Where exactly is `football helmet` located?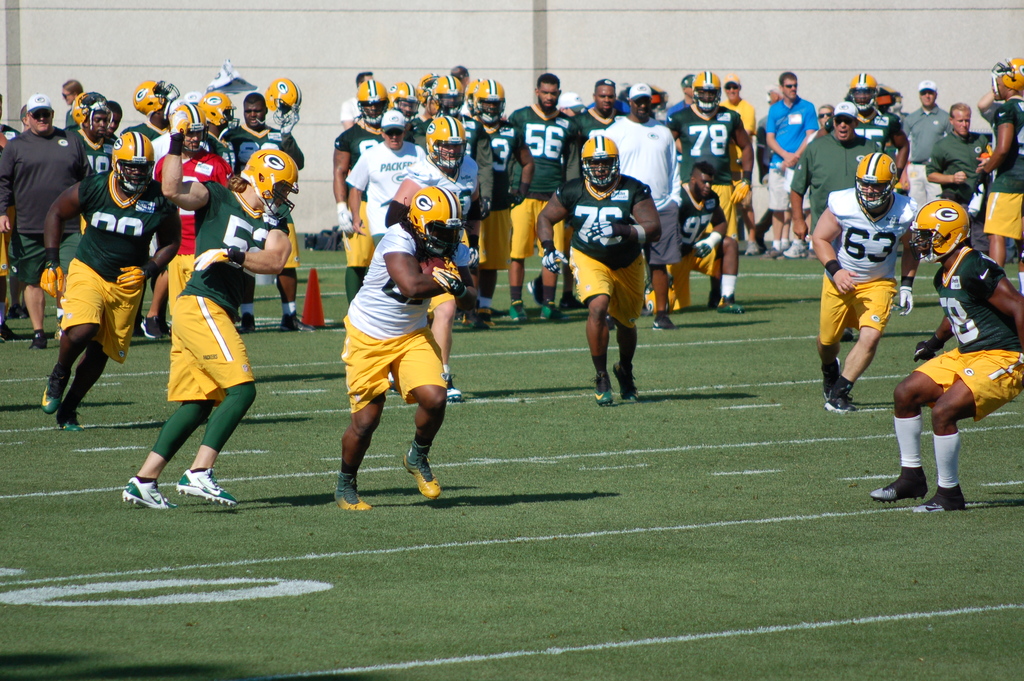
Its bounding box is {"x1": 68, "y1": 93, "x2": 115, "y2": 138}.
